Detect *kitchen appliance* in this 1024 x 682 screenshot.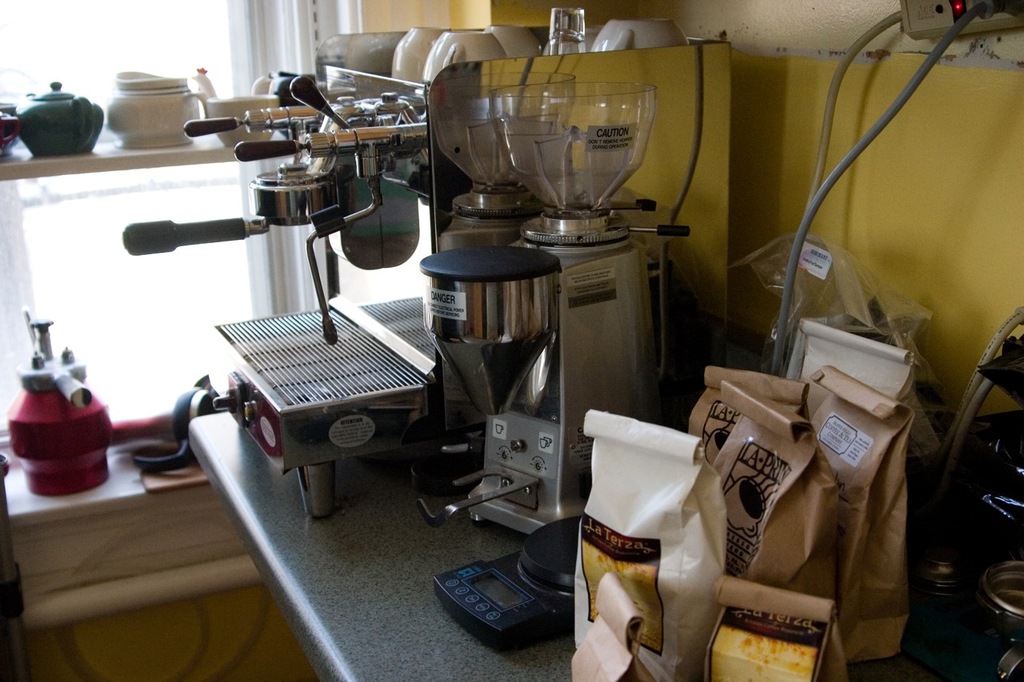
Detection: x1=434, y1=82, x2=687, y2=650.
